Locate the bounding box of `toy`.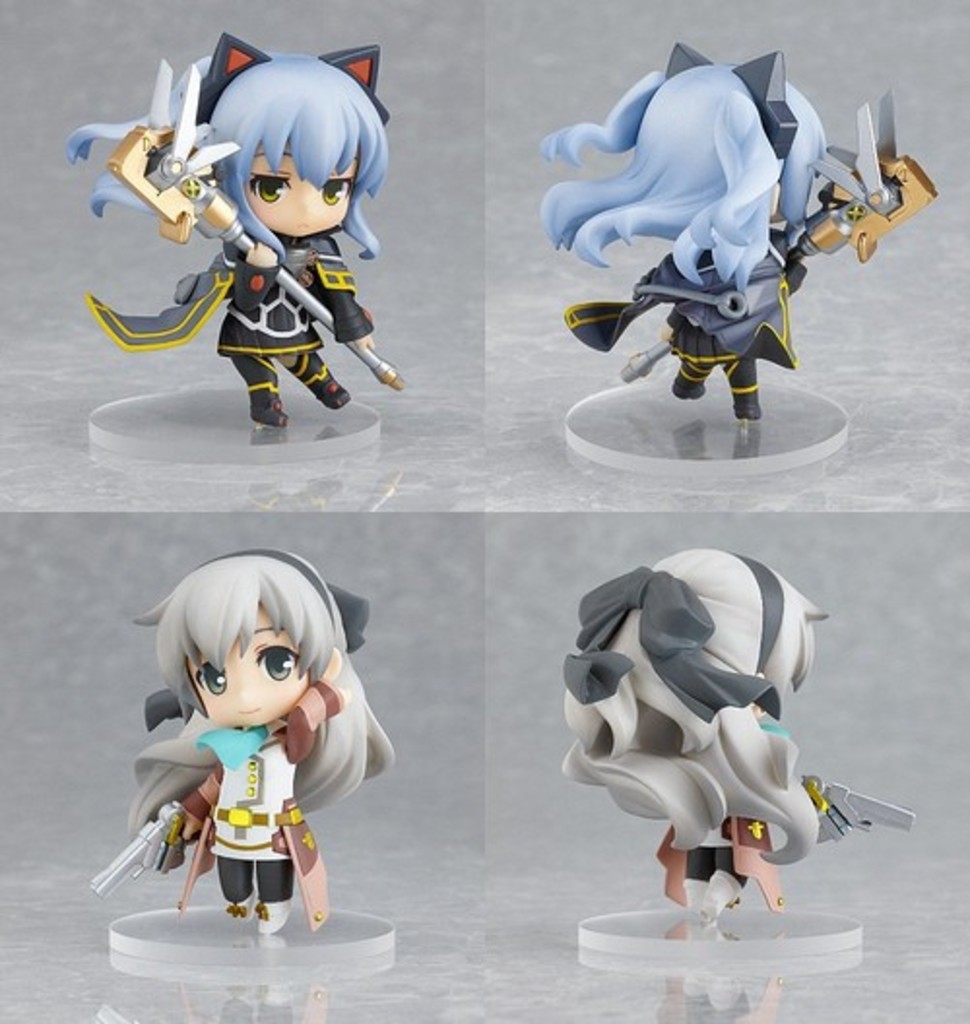
Bounding box: 68, 25, 390, 431.
